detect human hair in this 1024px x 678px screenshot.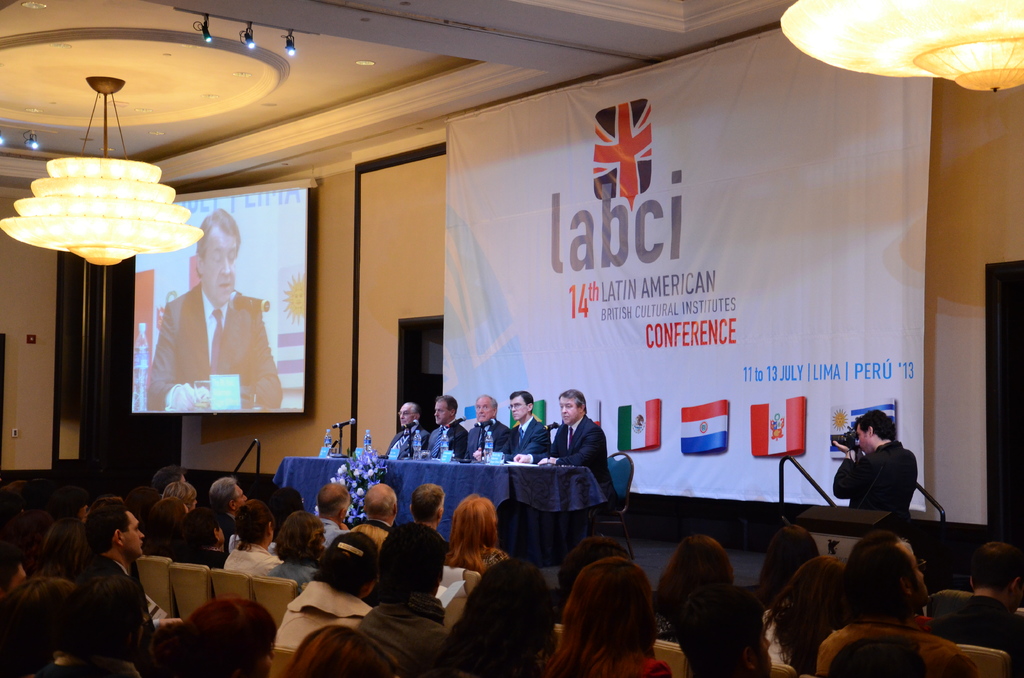
Detection: (824, 637, 929, 677).
